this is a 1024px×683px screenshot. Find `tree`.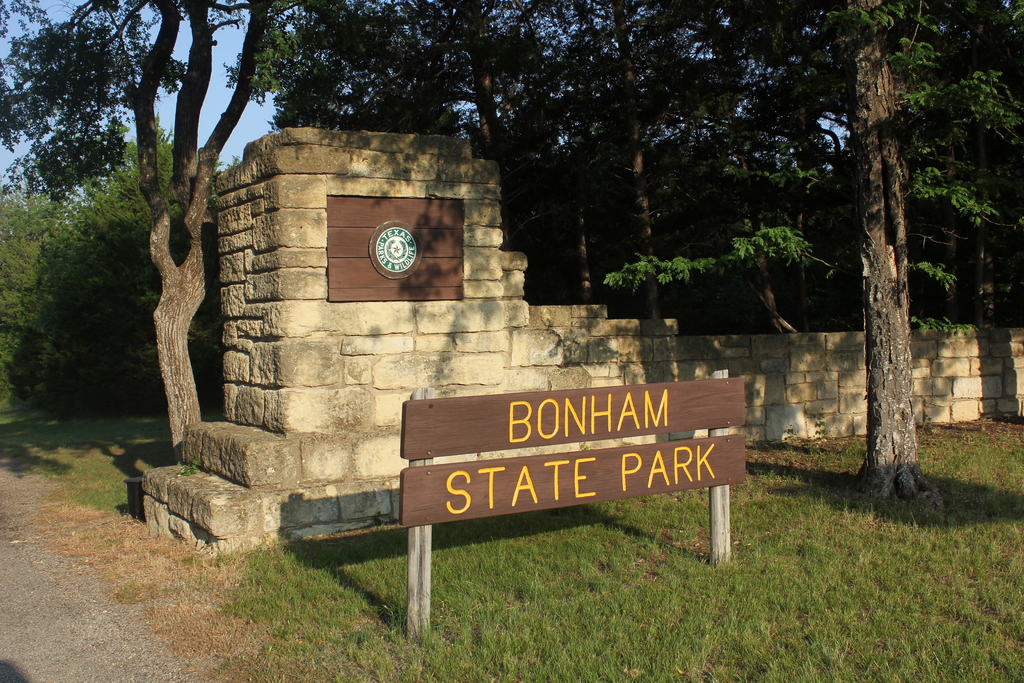
Bounding box: <region>0, 0, 659, 466</region>.
